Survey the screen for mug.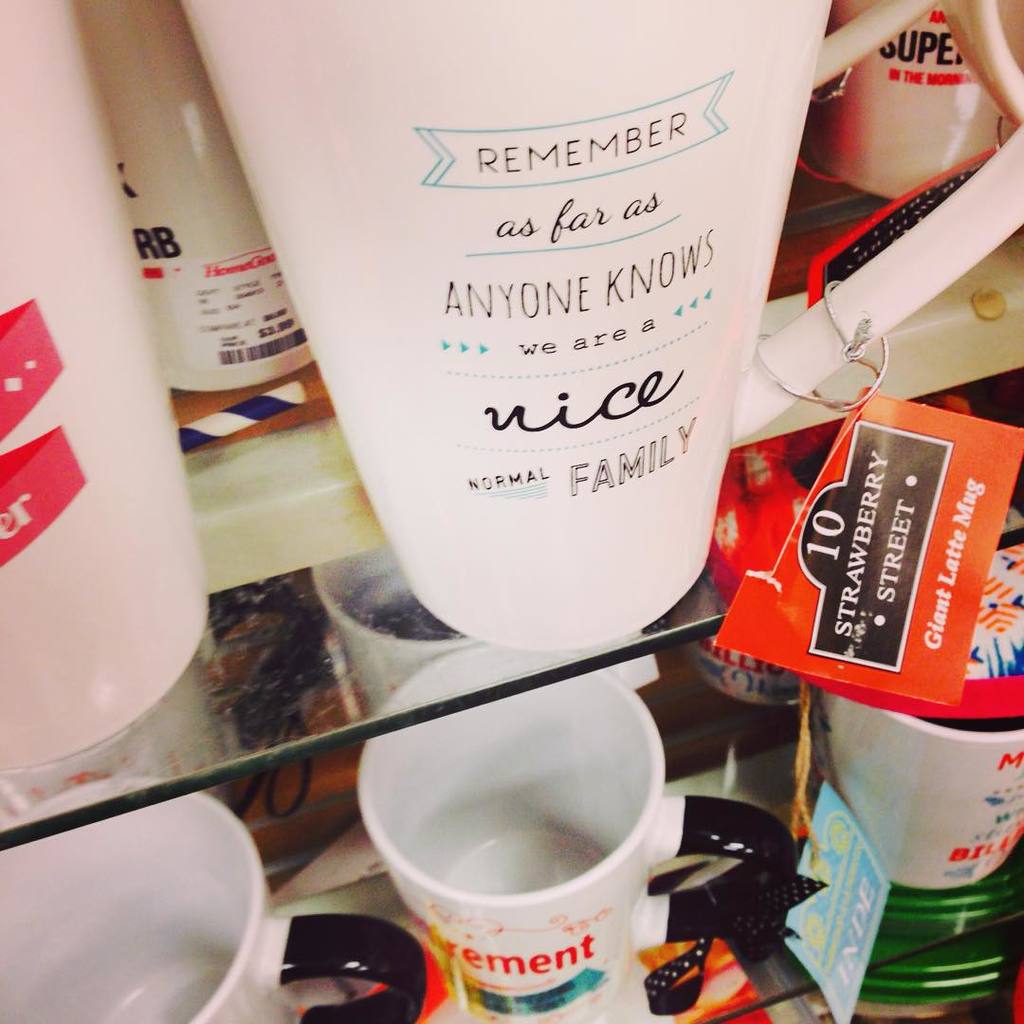
Survey found: <box>0,778,431,1023</box>.
